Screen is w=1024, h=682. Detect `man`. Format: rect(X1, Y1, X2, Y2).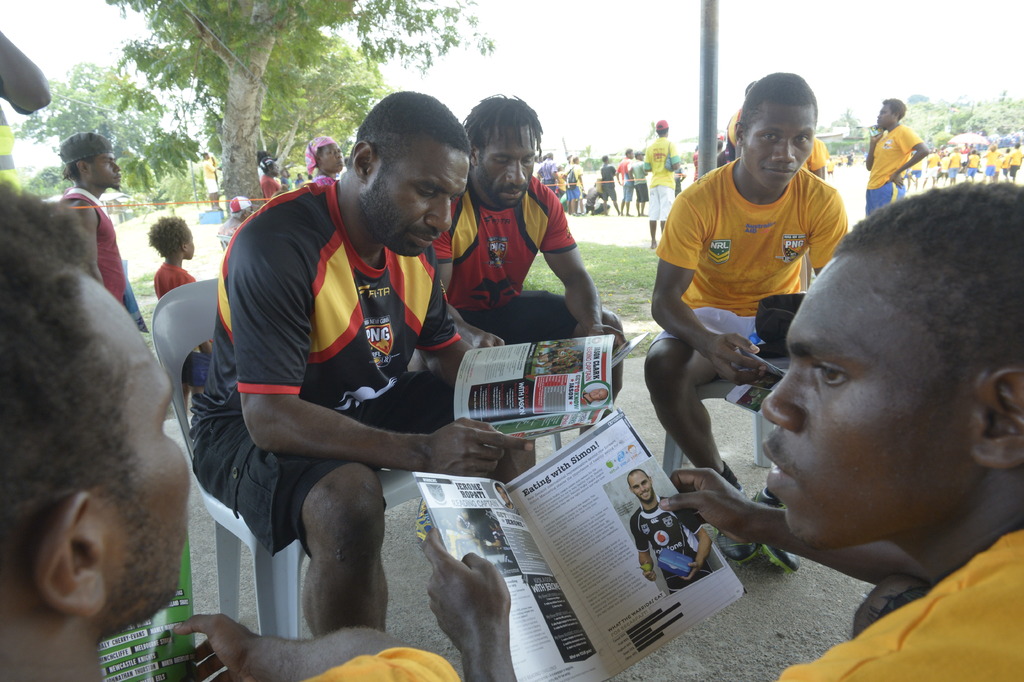
rect(643, 119, 681, 250).
